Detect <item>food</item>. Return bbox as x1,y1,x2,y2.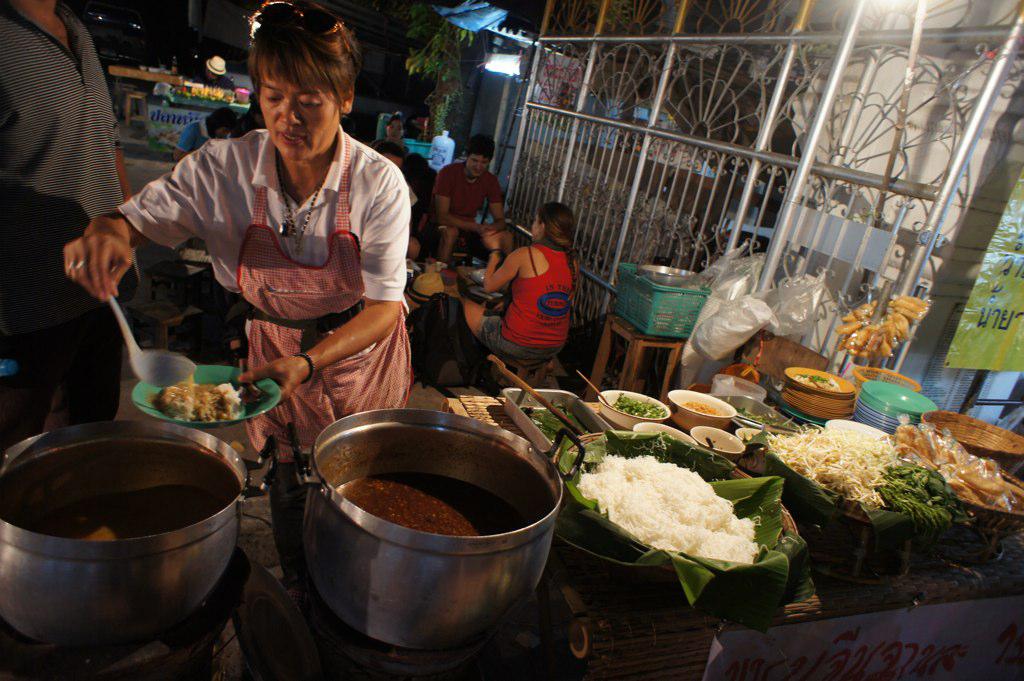
335,470,532,538.
